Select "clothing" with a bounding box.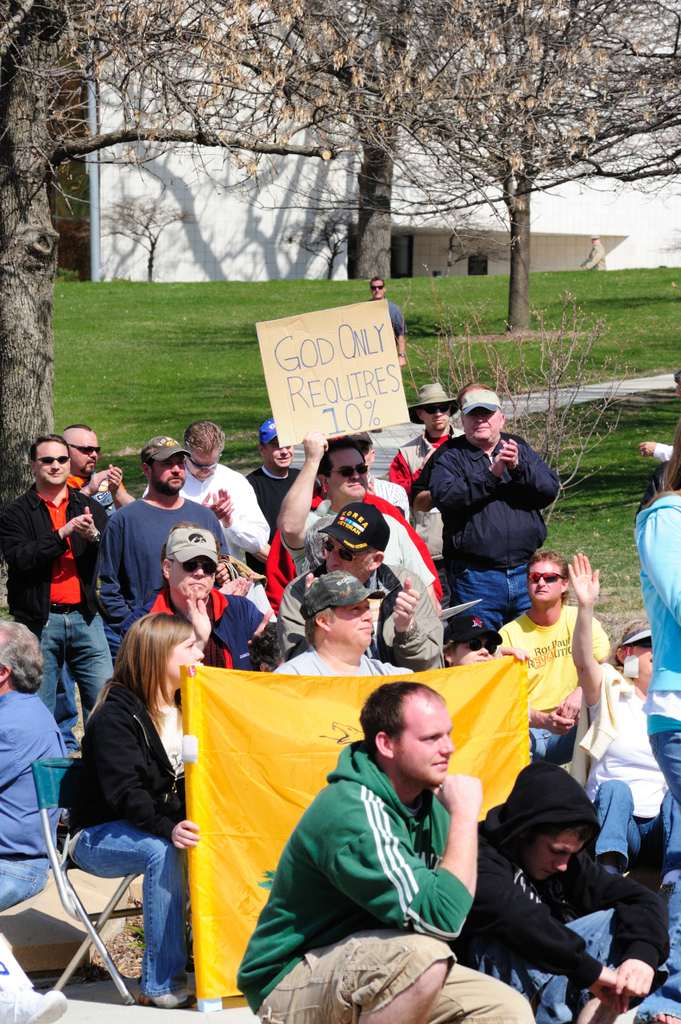
97/491/225/648.
